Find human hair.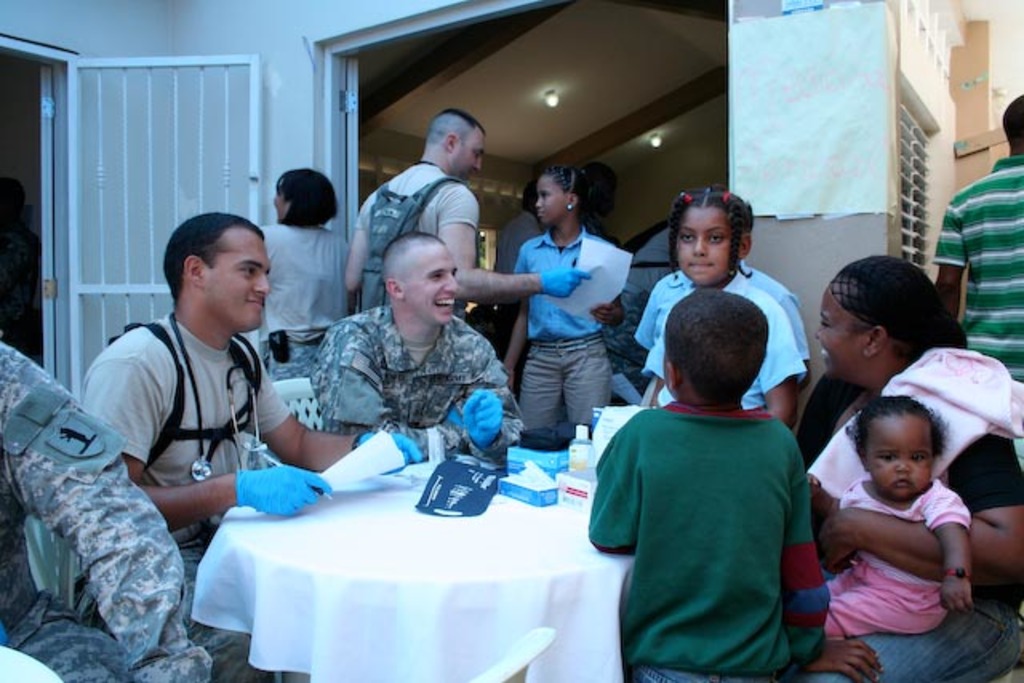
[x1=666, y1=195, x2=752, y2=282].
